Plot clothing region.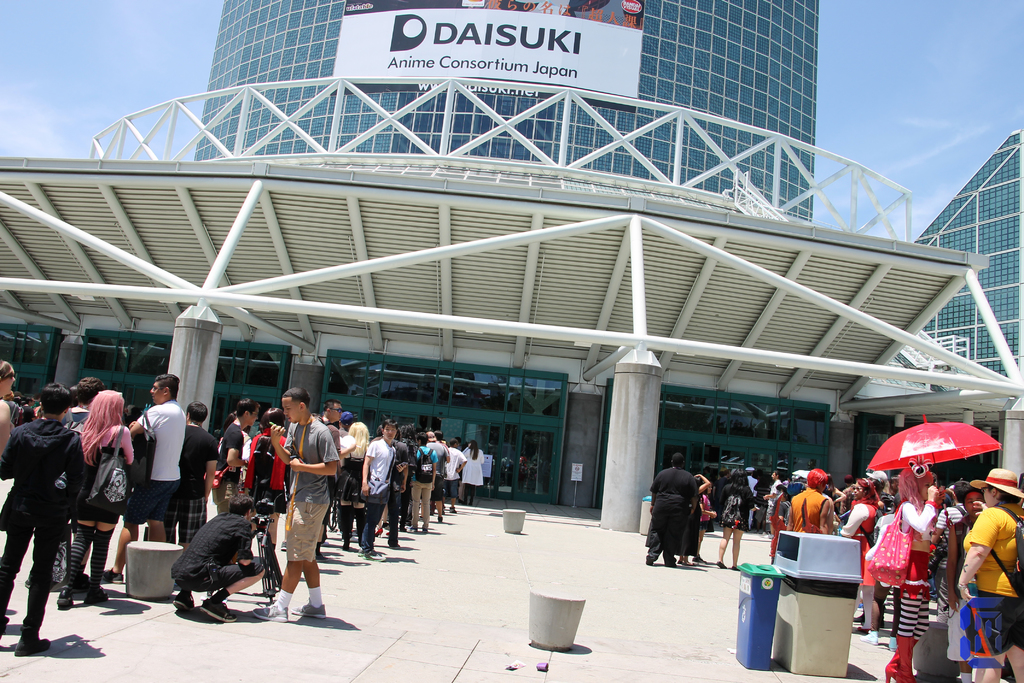
Plotted at <region>410, 443, 435, 523</region>.
